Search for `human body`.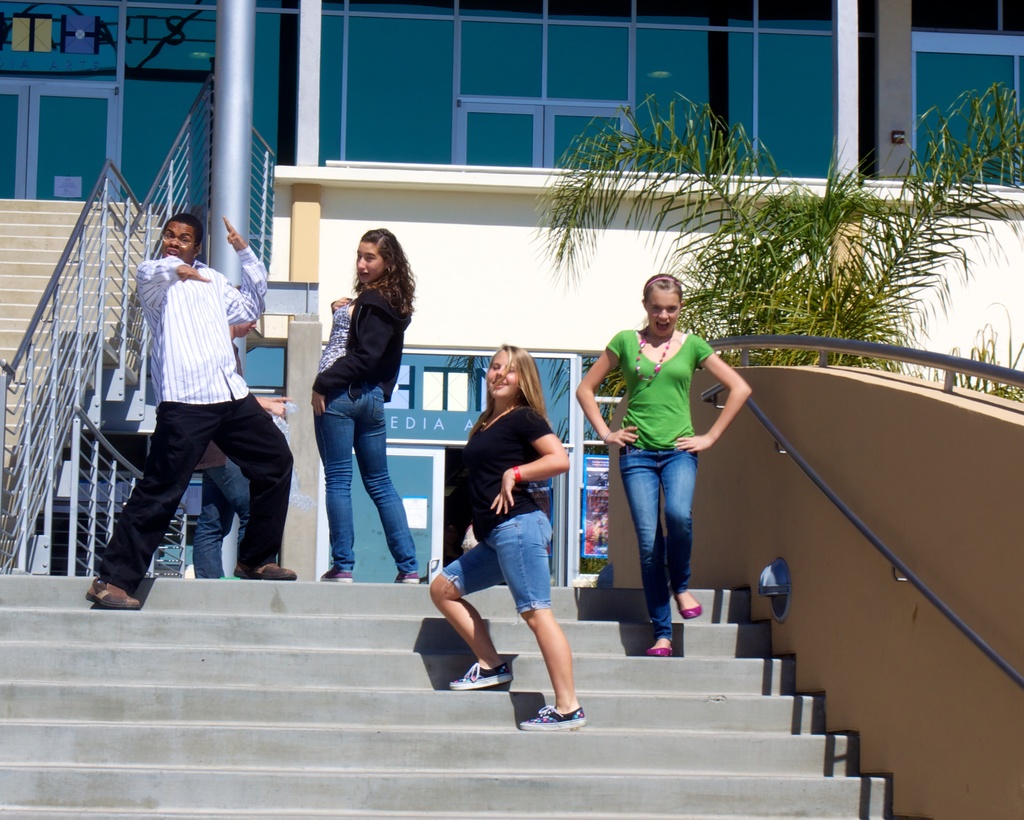
Found at rect(189, 335, 295, 586).
